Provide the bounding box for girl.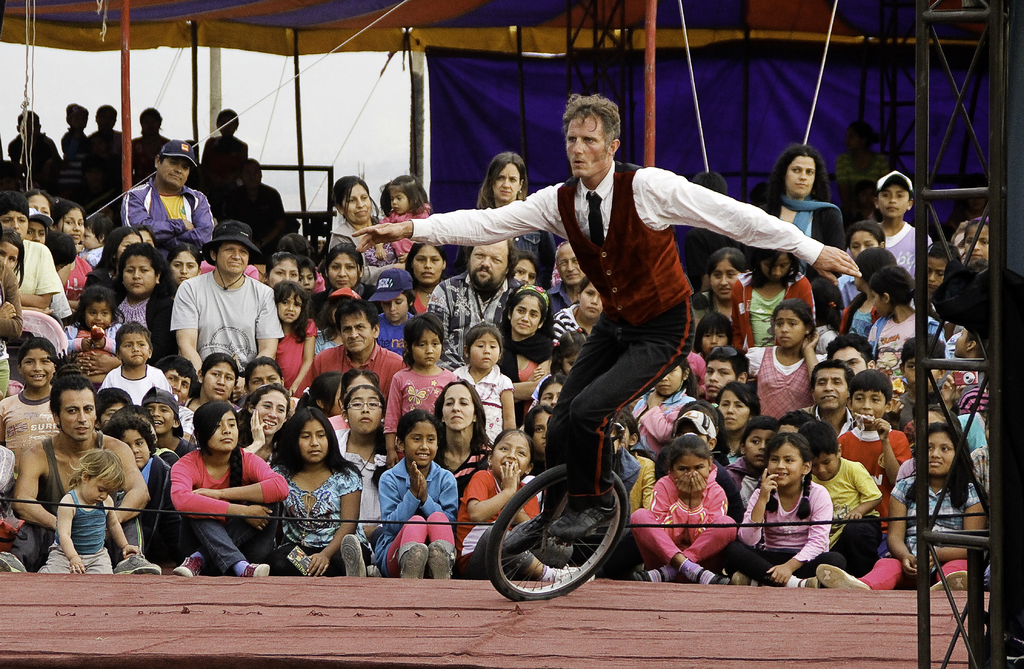
[x1=832, y1=412, x2=984, y2=584].
